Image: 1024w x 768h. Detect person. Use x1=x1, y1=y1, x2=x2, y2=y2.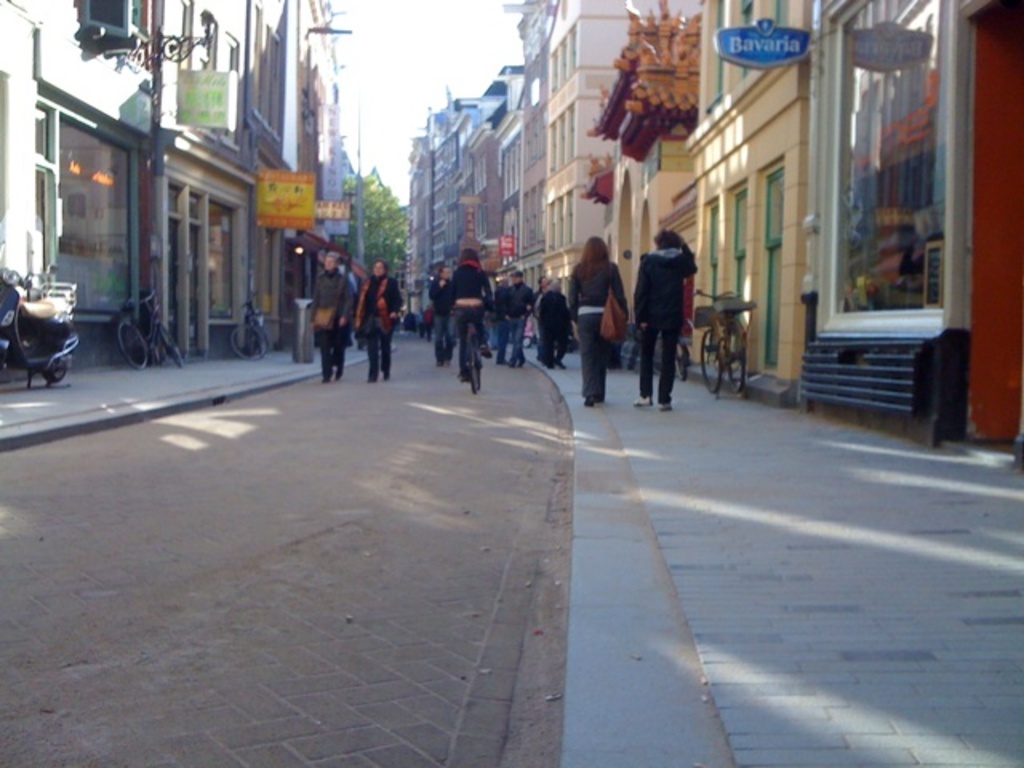
x1=533, y1=272, x2=544, y2=334.
